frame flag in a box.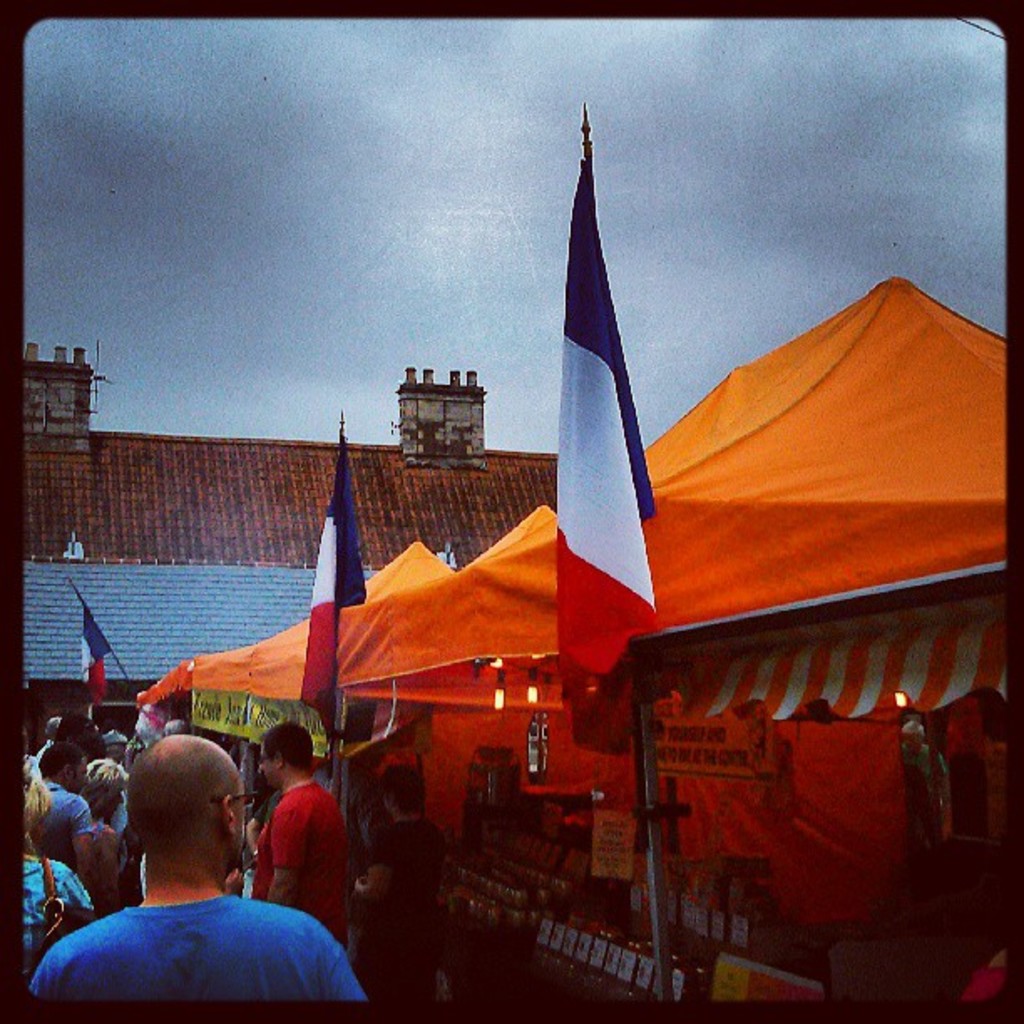
region(79, 601, 110, 708).
